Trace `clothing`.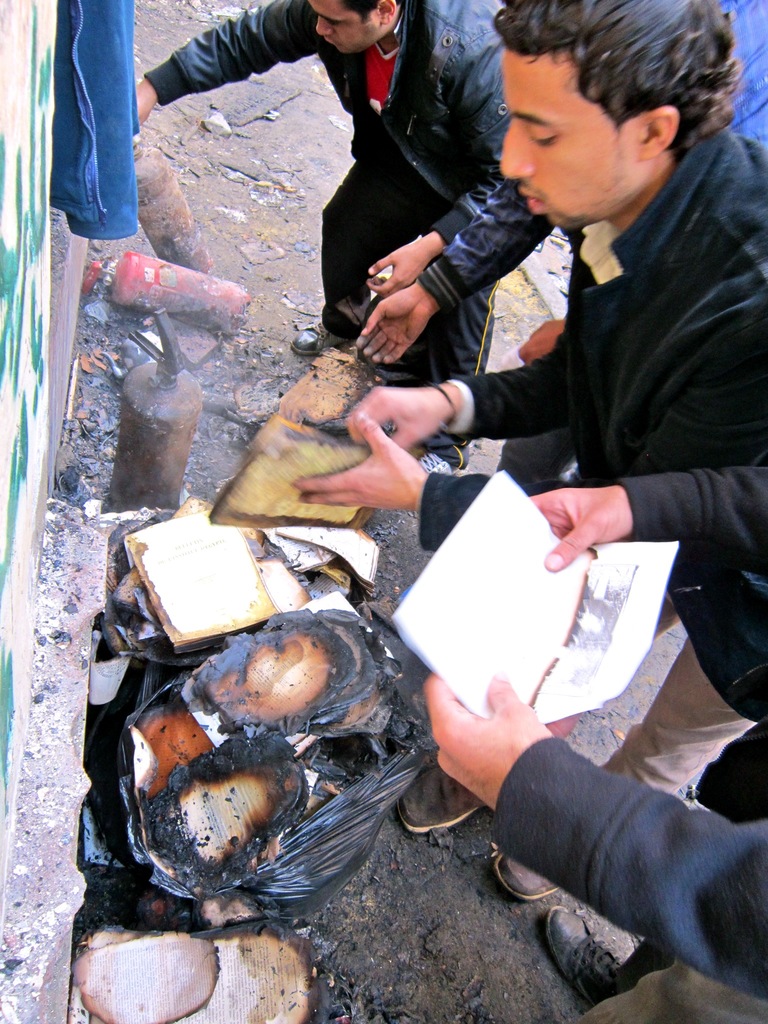
Traced to {"x1": 44, "y1": 1, "x2": 140, "y2": 242}.
